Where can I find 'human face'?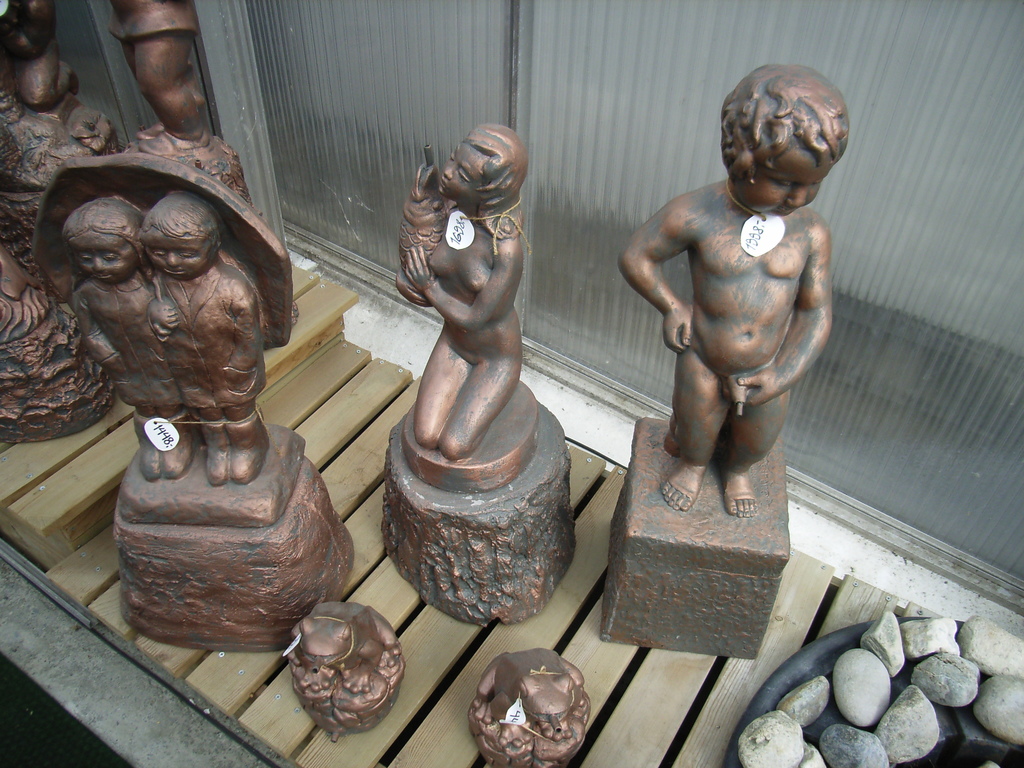
You can find it at detection(147, 230, 209, 280).
